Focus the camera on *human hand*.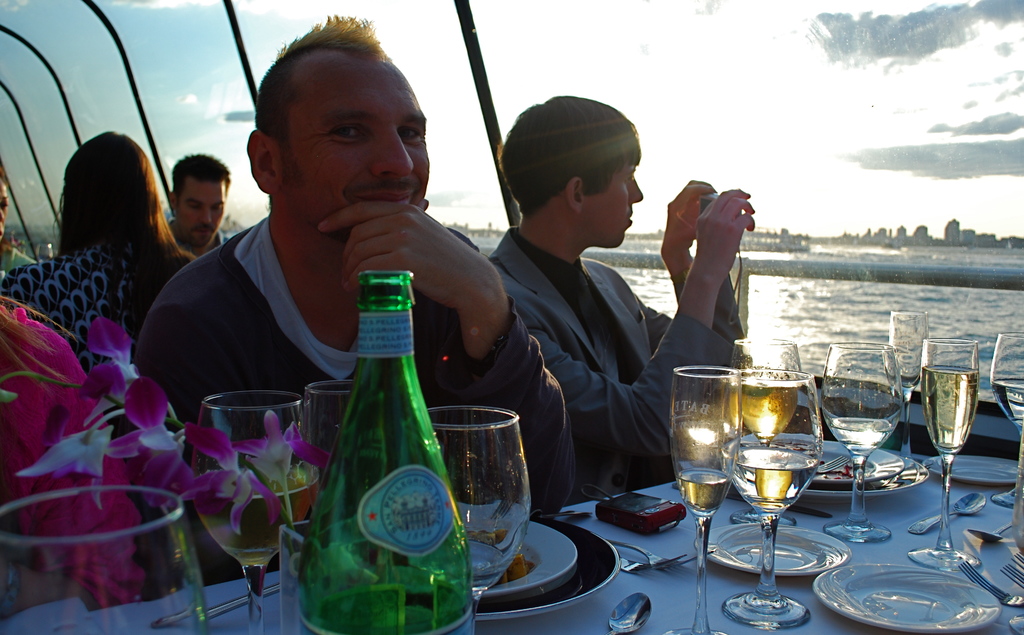
Focus region: rect(317, 199, 496, 311).
